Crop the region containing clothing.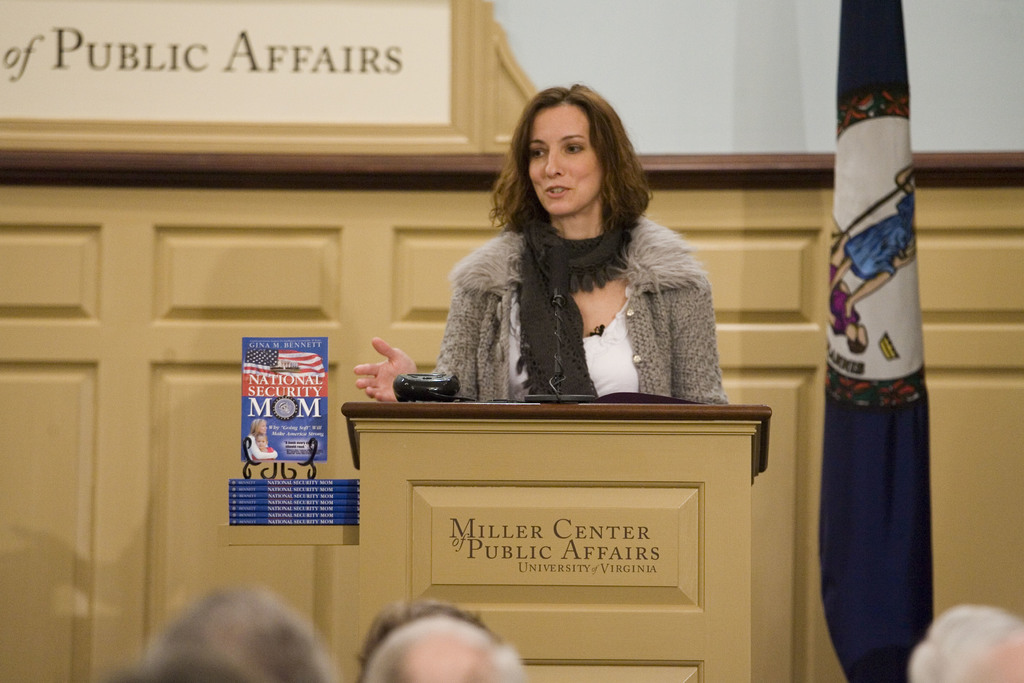
Crop region: box(361, 616, 534, 682).
